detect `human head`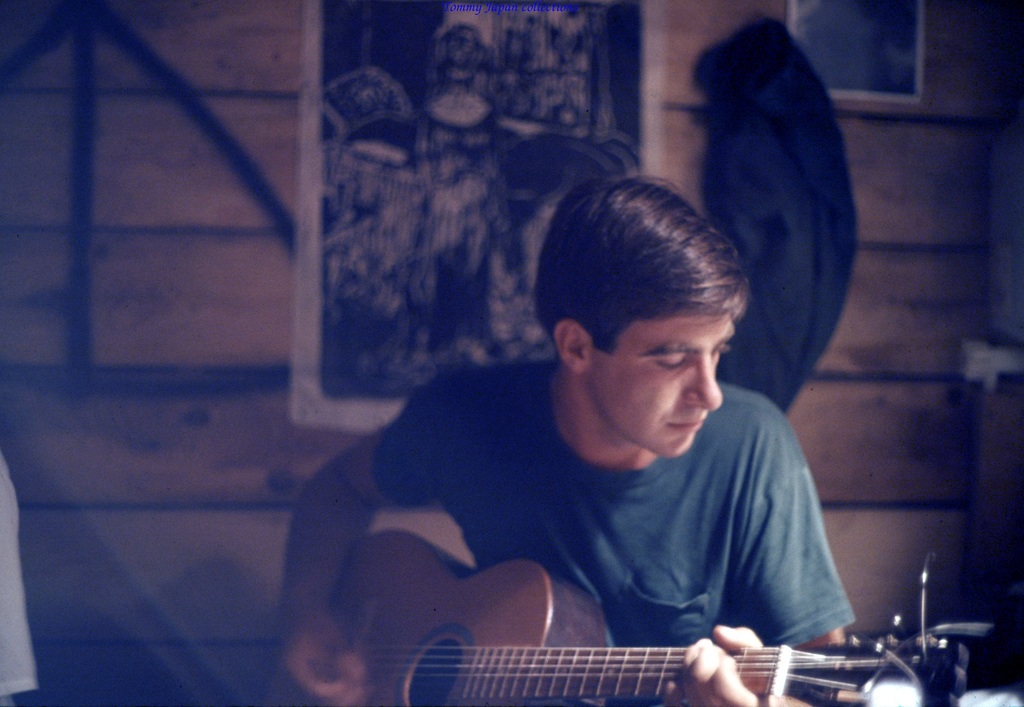
crop(545, 174, 760, 465)
